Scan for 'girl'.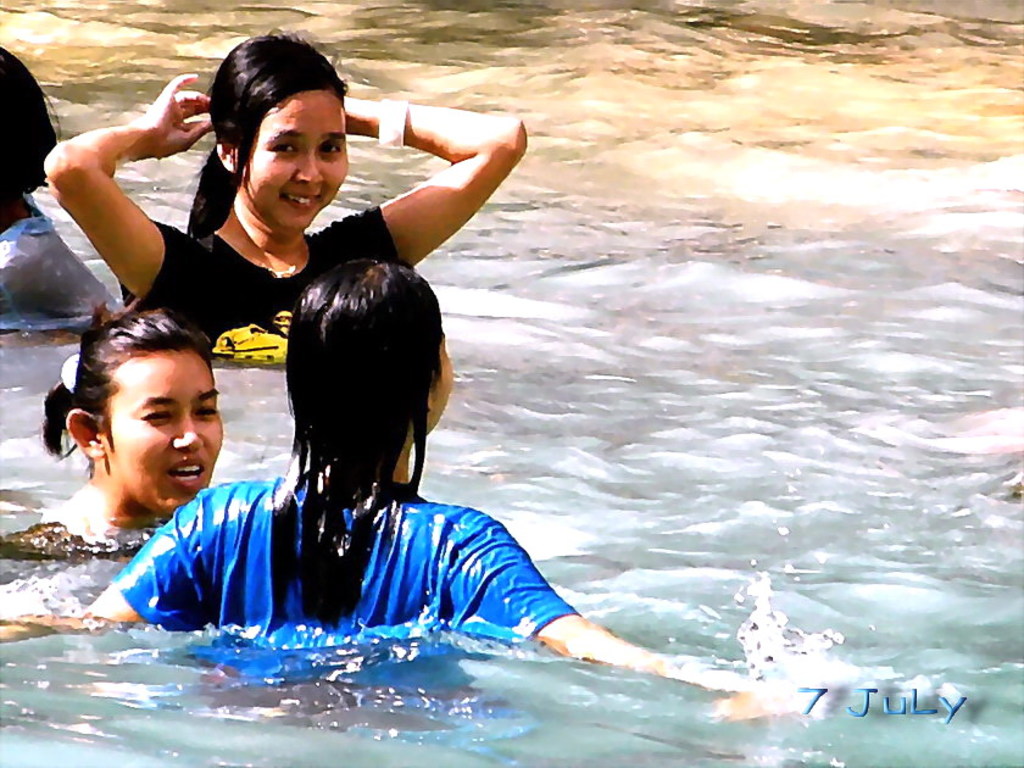
Scan result: l=33, t=10, r=550, b=377.
